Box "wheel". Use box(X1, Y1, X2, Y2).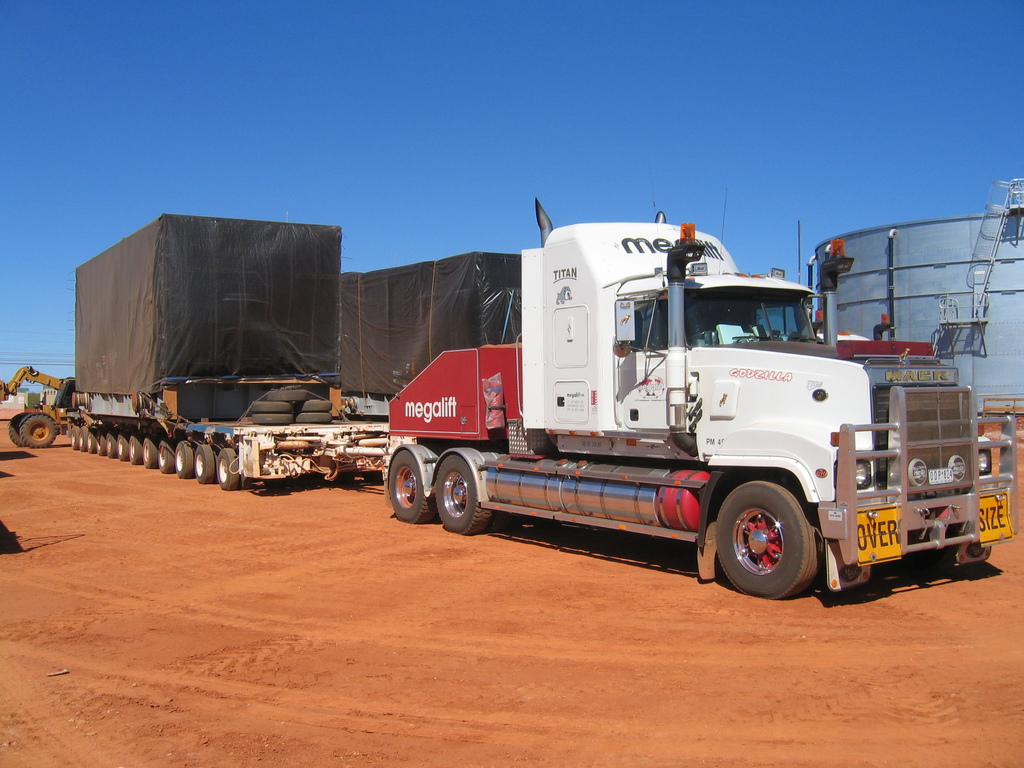
box(175, 443, 192, 477).
